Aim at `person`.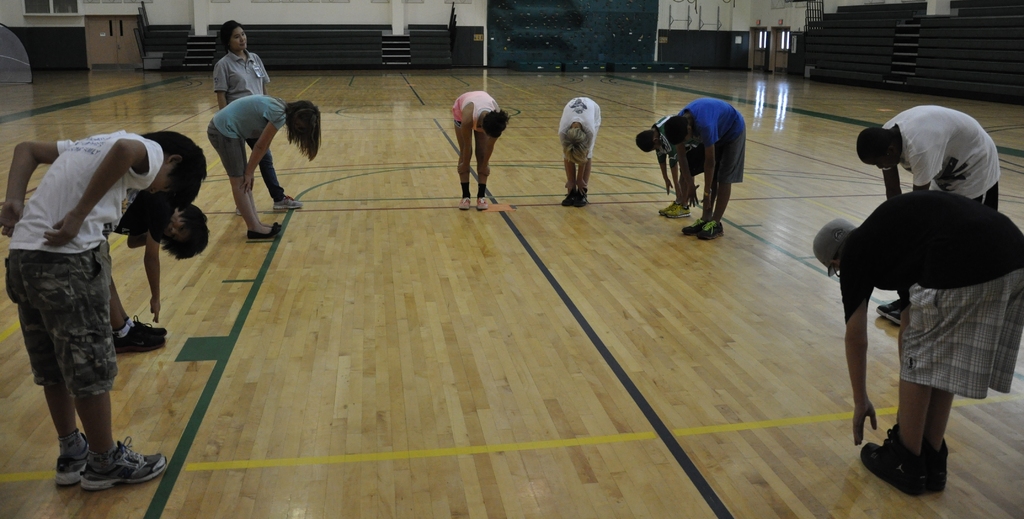
Aimed at [2, 132, 206, 489].
